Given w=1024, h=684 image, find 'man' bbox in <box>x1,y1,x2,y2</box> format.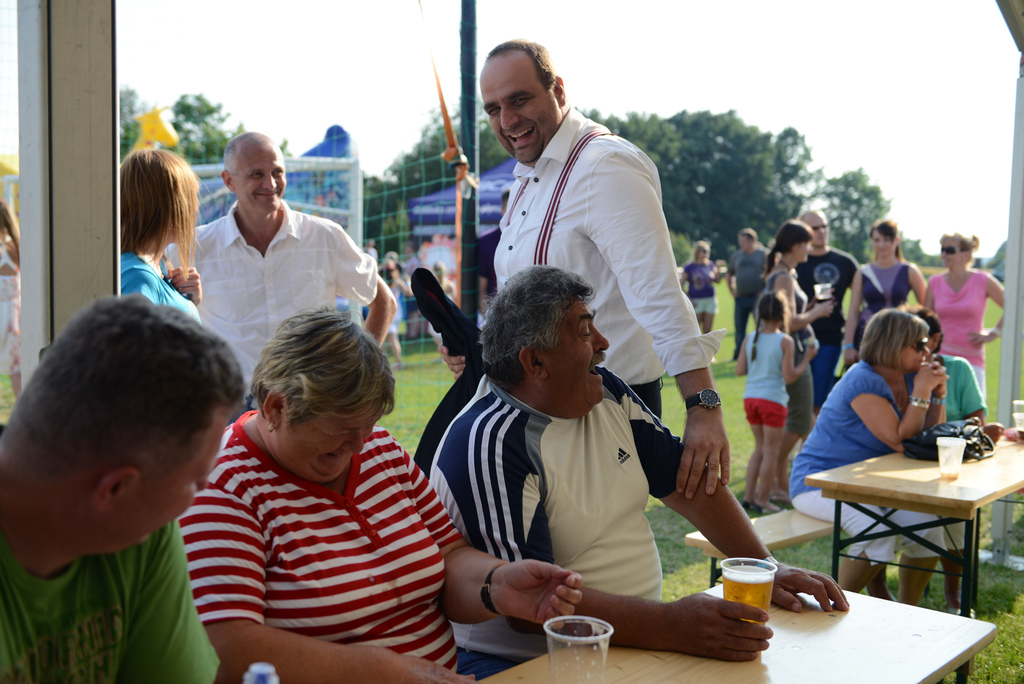
<box>424,40,730,497</box>.
